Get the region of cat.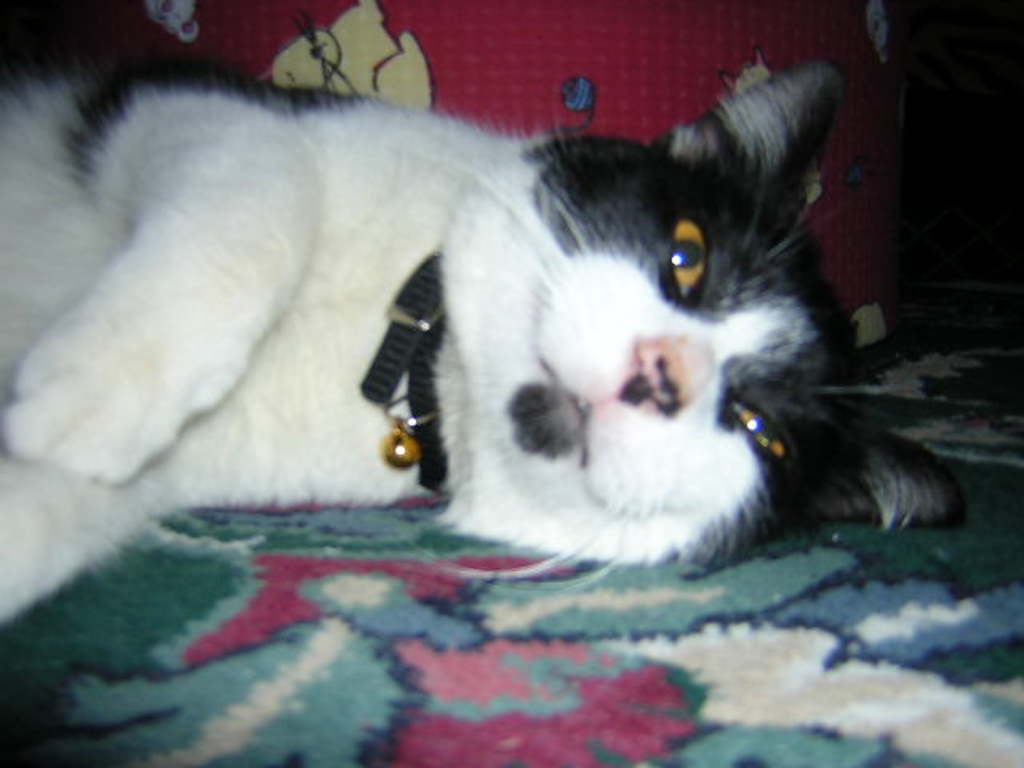
bbox(0, 64, 958, 629).
